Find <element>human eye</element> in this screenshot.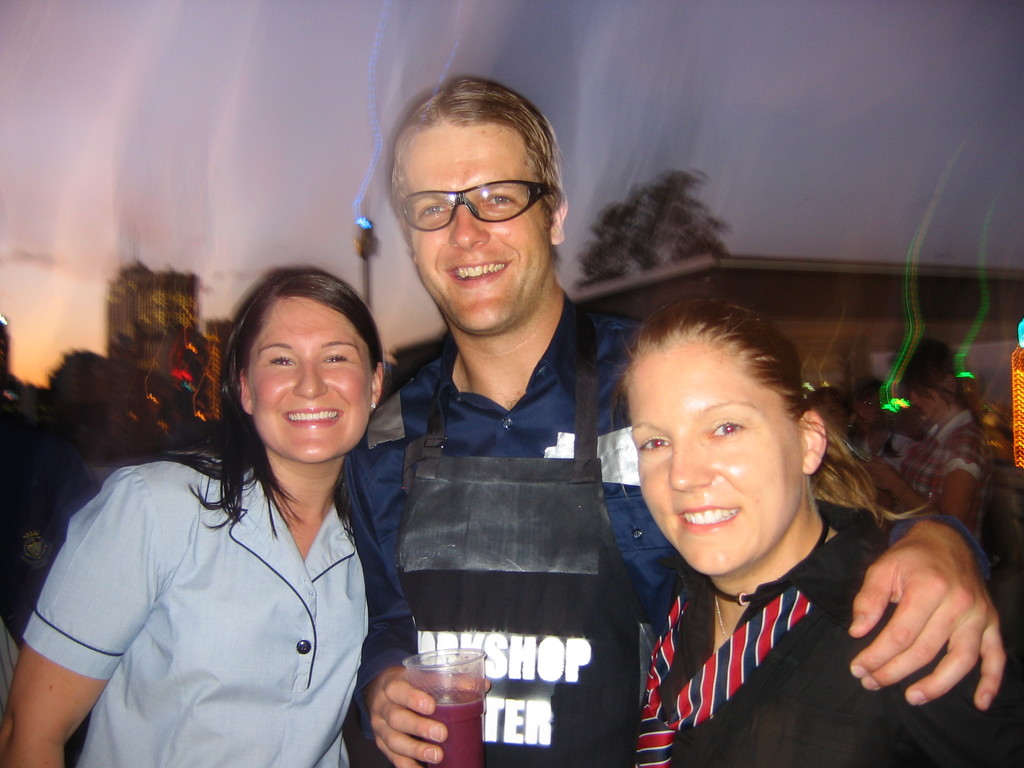
The bounding box for <element>human eye</element> is Rect(710, 414, 748, 440).
